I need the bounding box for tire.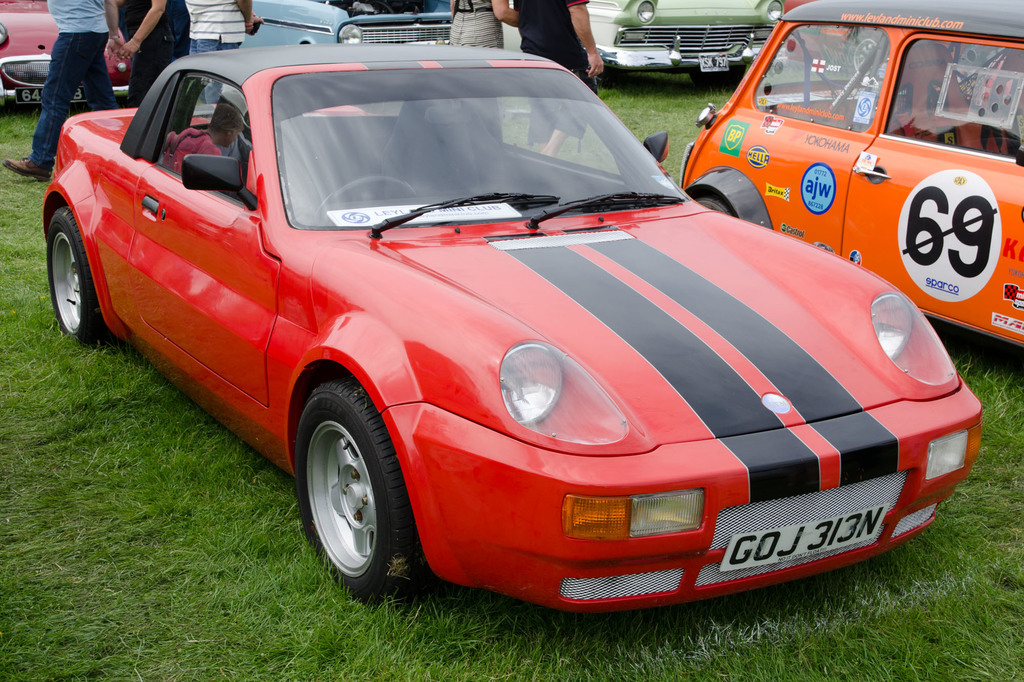
Here it is: select_region(691, 63, 746, 84).
